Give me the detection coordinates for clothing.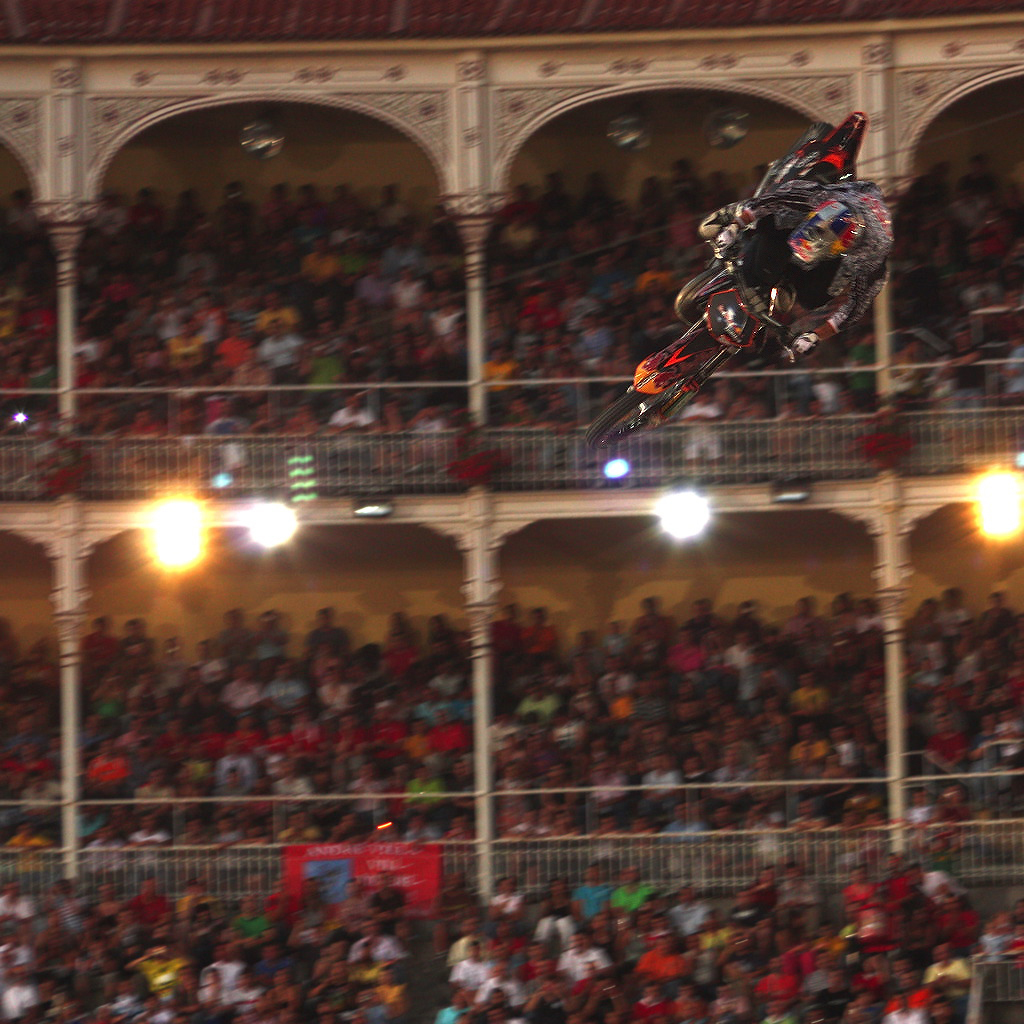
730,185,893,330.
